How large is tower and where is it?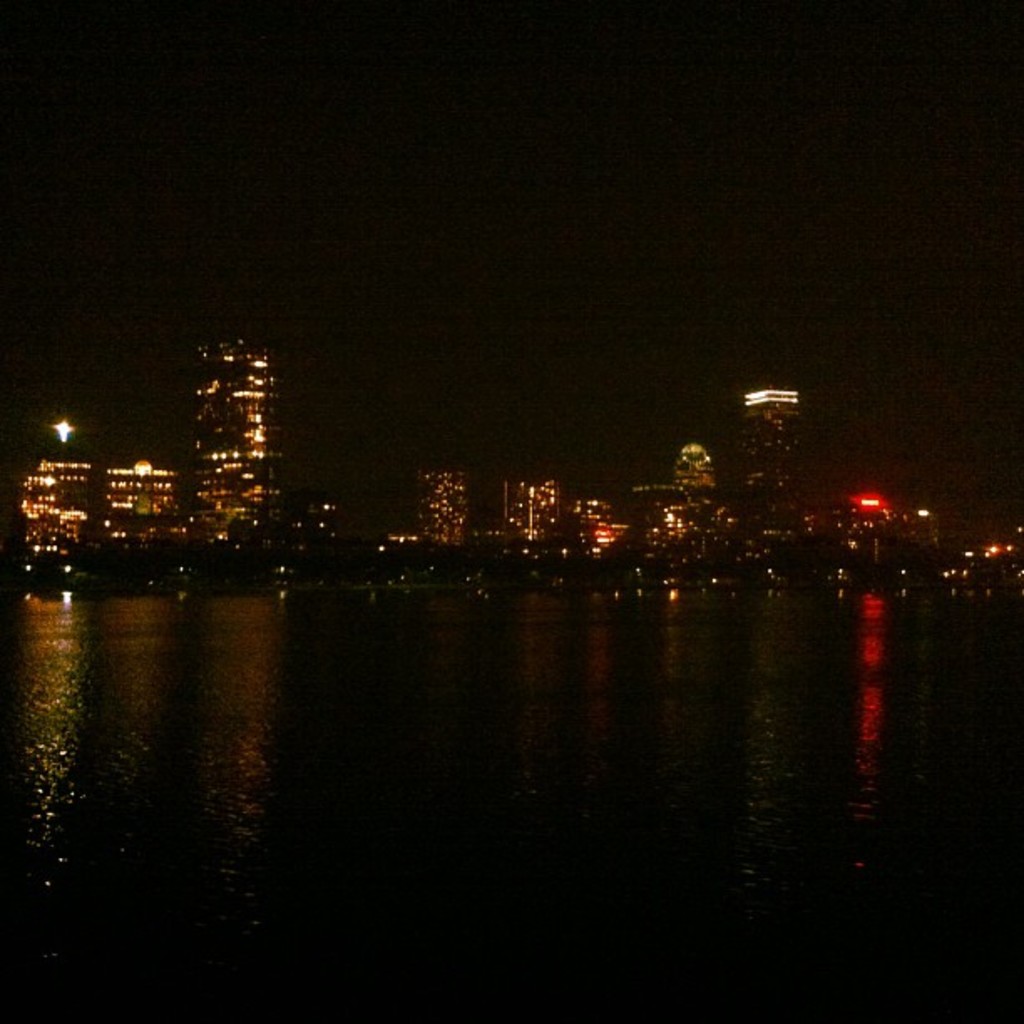
Bounding box: x1=194, y1=335, x2=294, y2=550.
